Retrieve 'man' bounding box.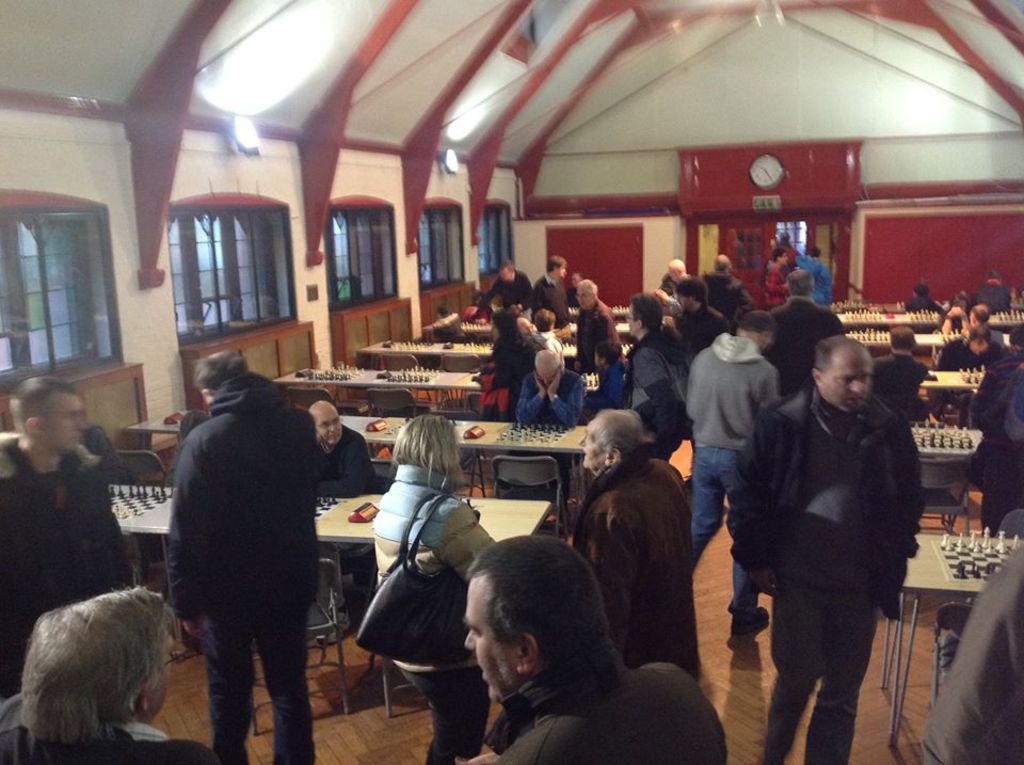
Bounding box: [0, 590, 231, 764].
